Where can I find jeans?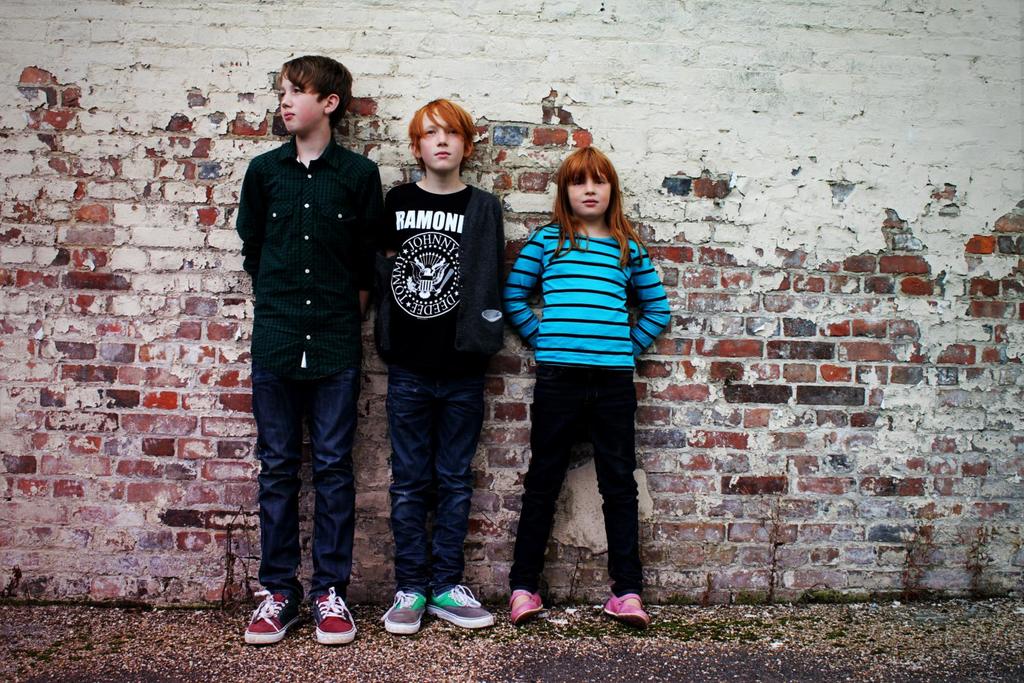
You can find it at (387,369,483,596).
